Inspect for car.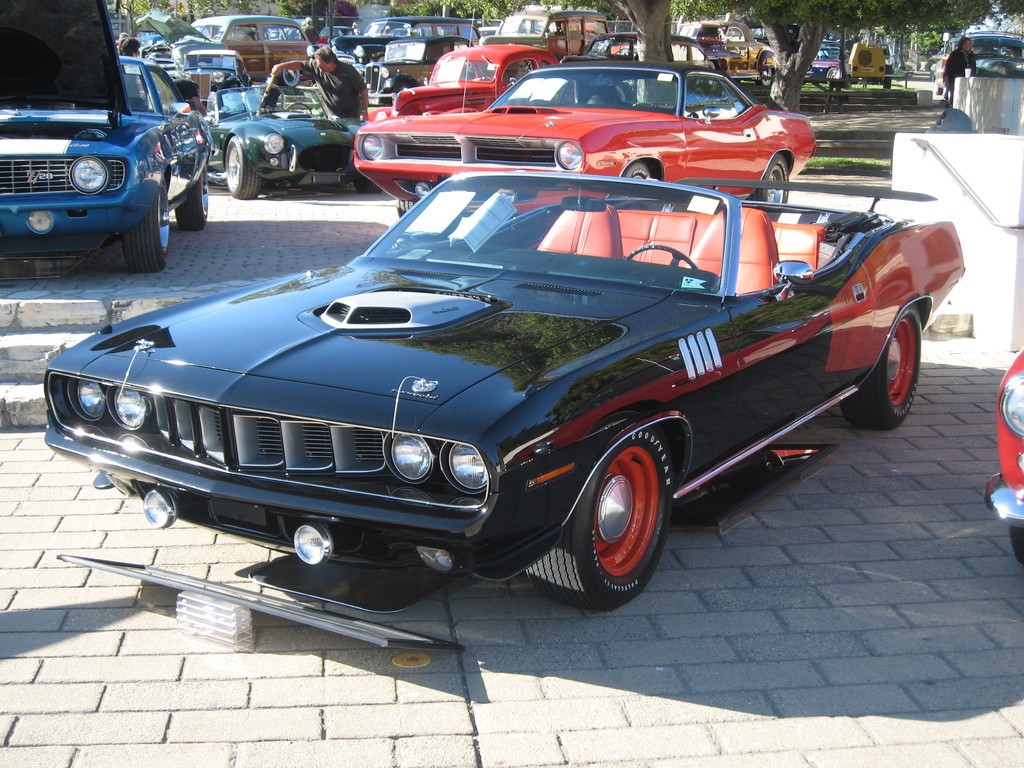
Inspection: [143, 12, 326, 81].
